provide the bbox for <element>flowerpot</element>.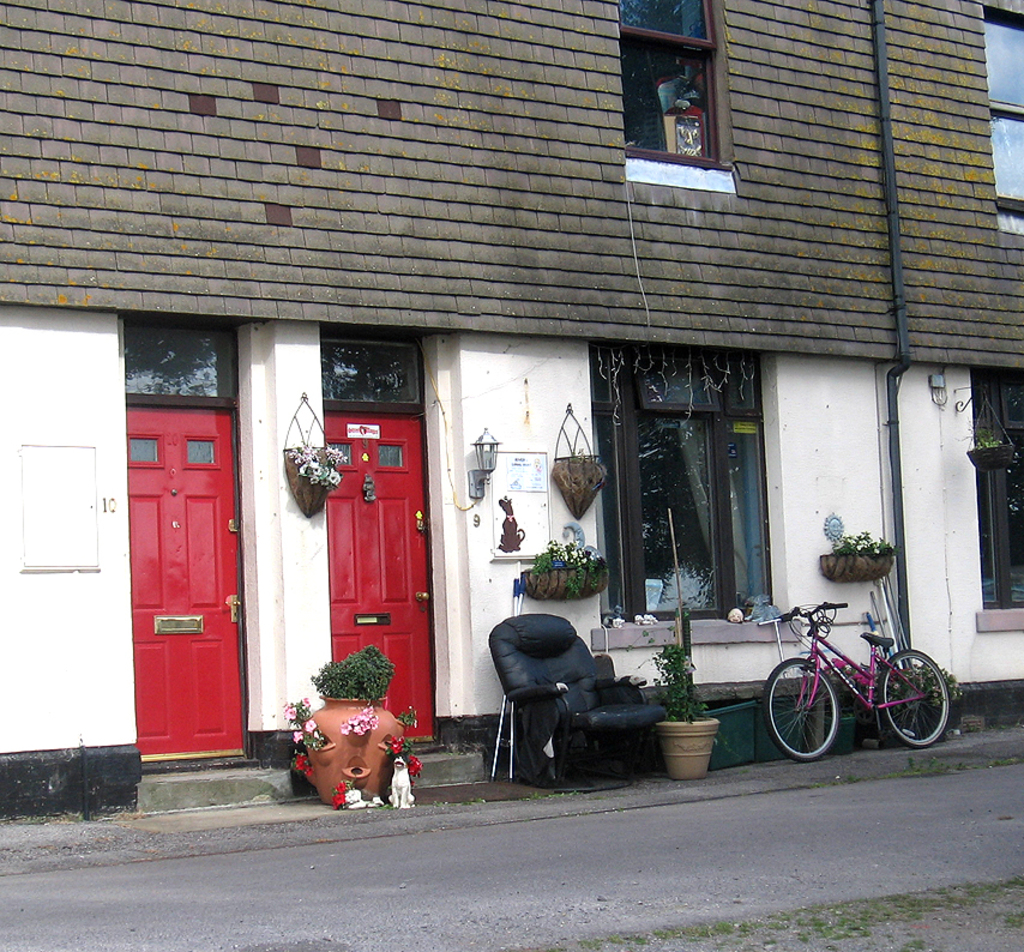
823, 709, 855, 755.
